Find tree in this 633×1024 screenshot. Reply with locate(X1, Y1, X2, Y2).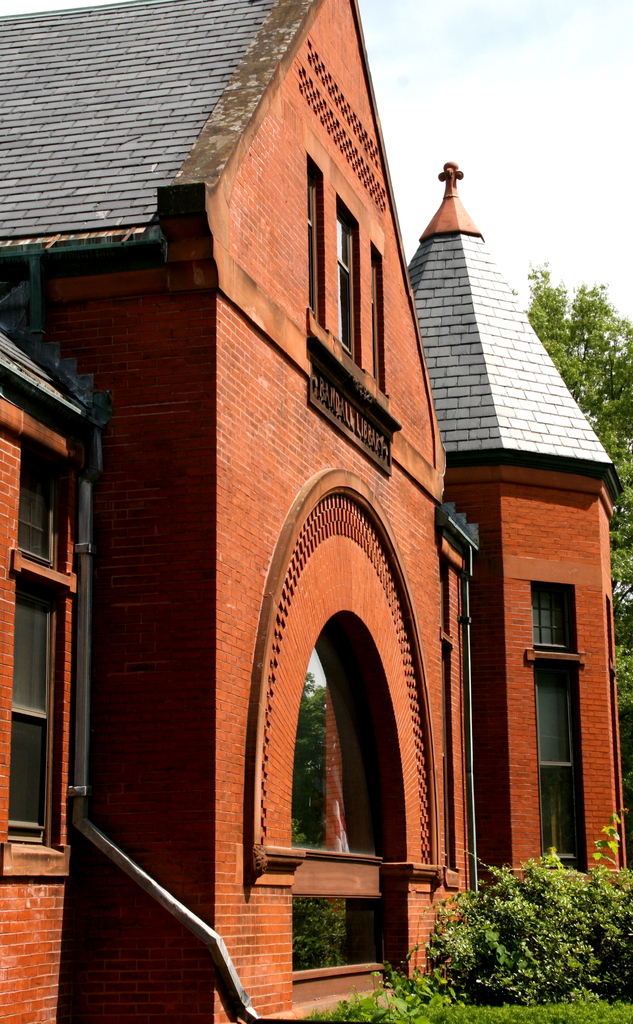
locate(516, 260, 632, 574).
